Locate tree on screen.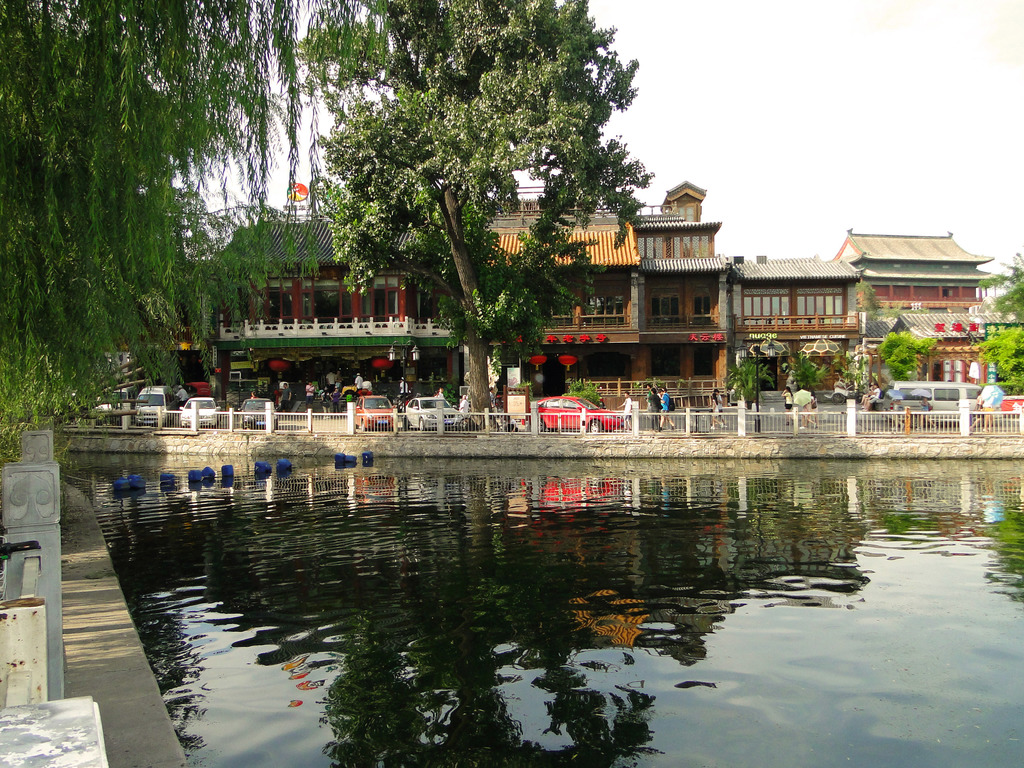
On screen at (x1=976, y1=254, x2=1023, y2=324).
